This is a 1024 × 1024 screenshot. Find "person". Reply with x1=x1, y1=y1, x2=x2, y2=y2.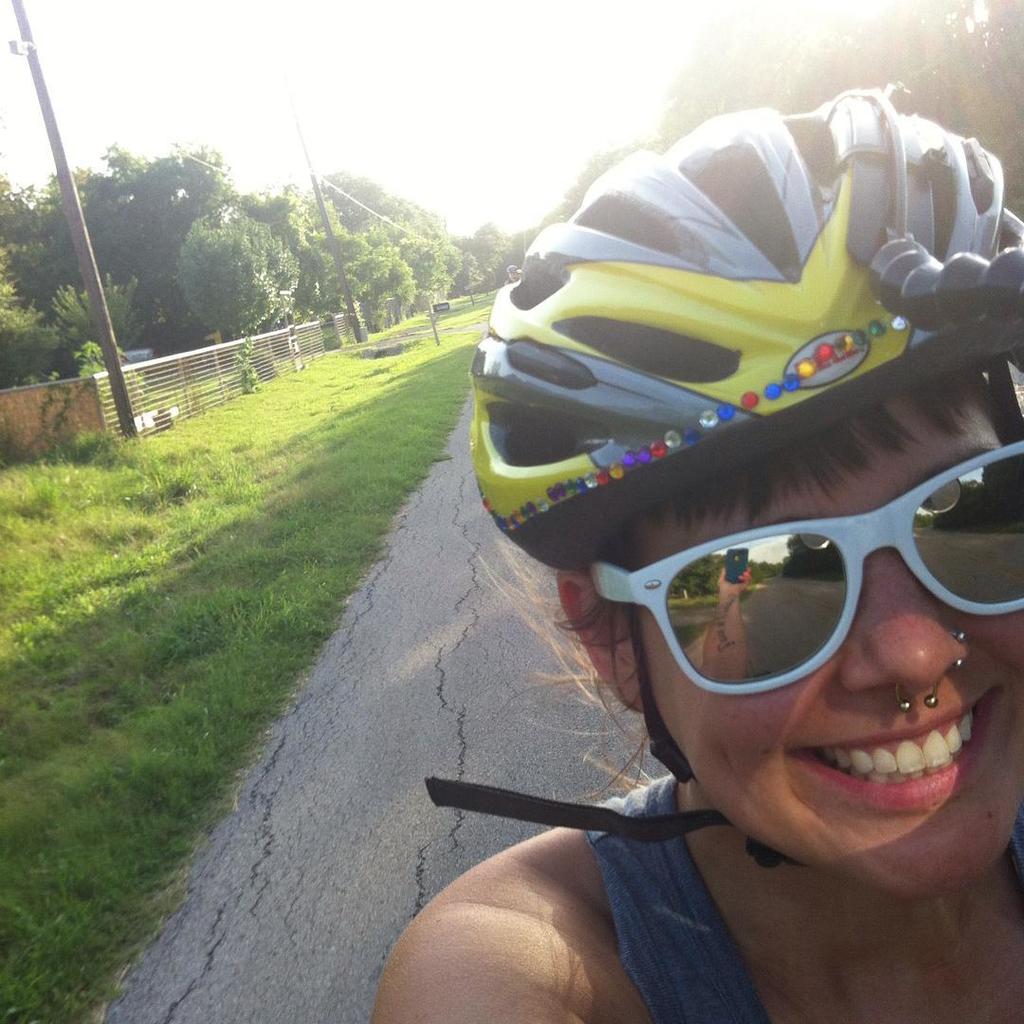
x1=369, y1=77, x2=1023, y2=1023.
